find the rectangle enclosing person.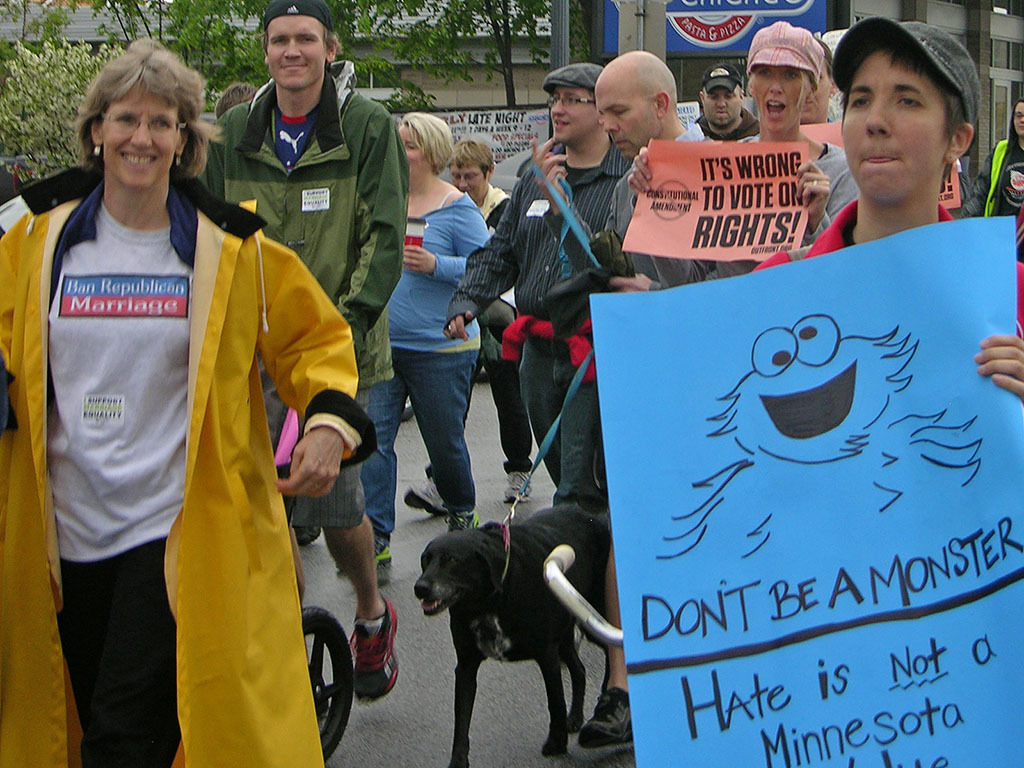
366, 105, 504, 566.
